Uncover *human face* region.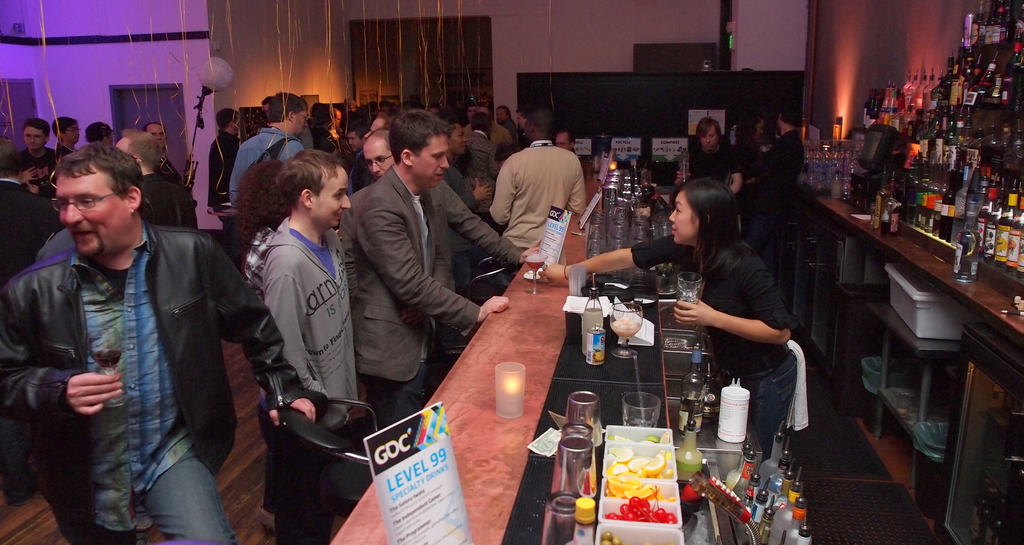
Uncovered: 53:167:131:257.
